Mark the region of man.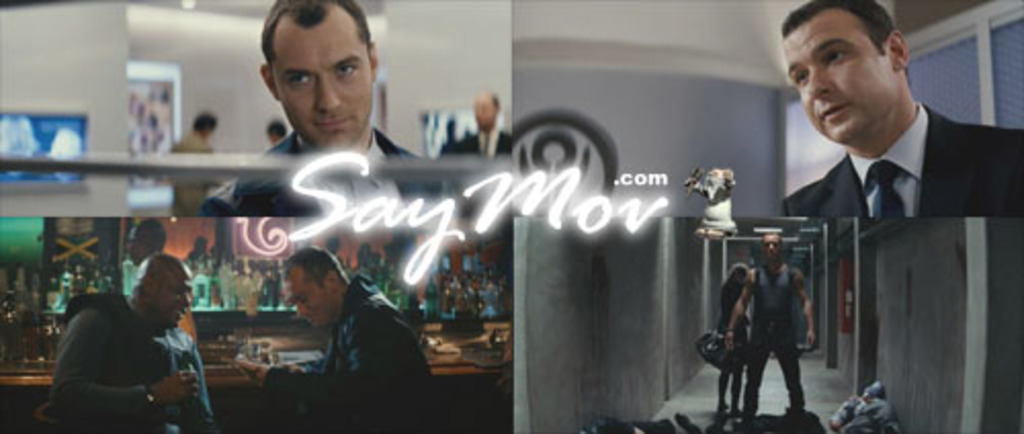
Region: BBox(715, 227, 819, 432).
